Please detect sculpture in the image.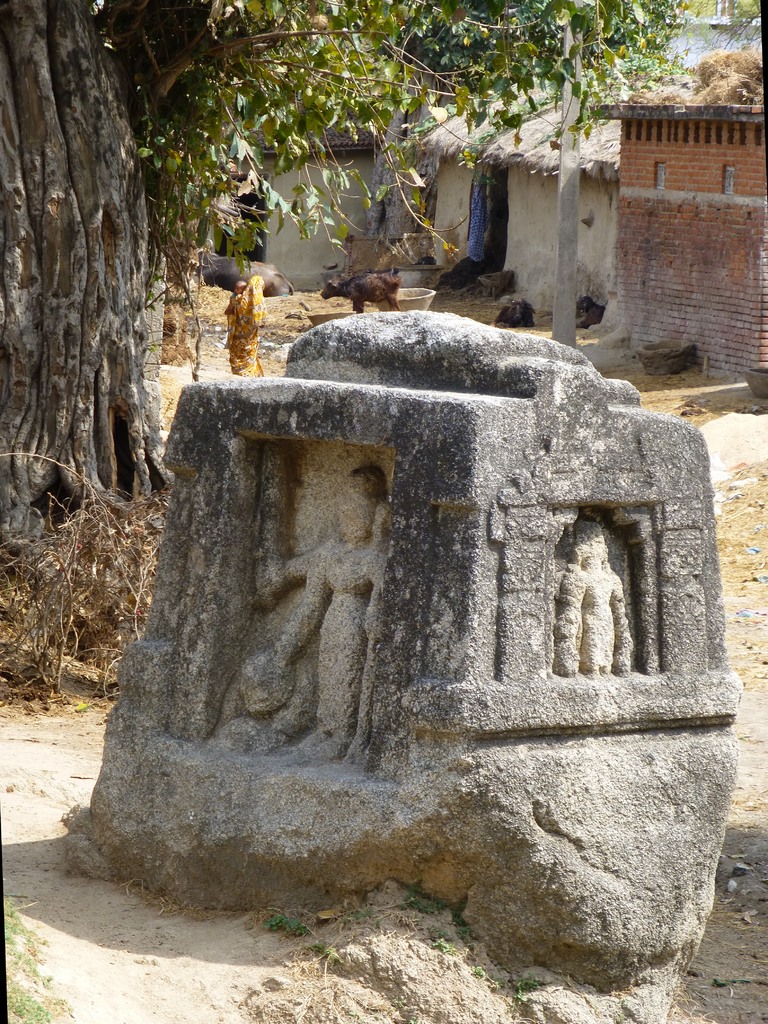
left=93, top=230, right=675, bottom=900.
